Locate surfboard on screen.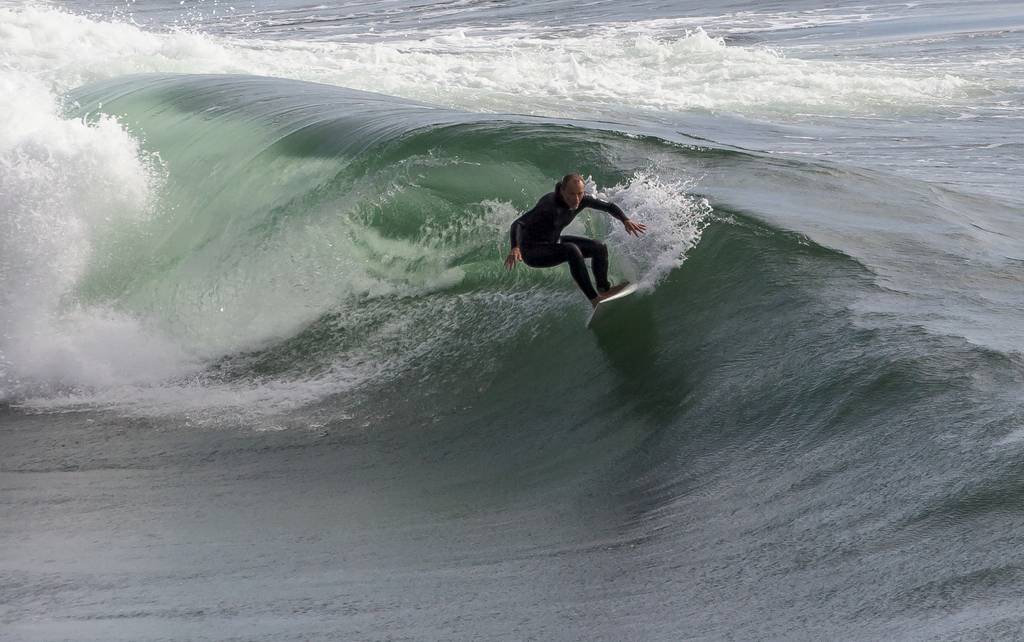
On screen at 582/276/636/322.
